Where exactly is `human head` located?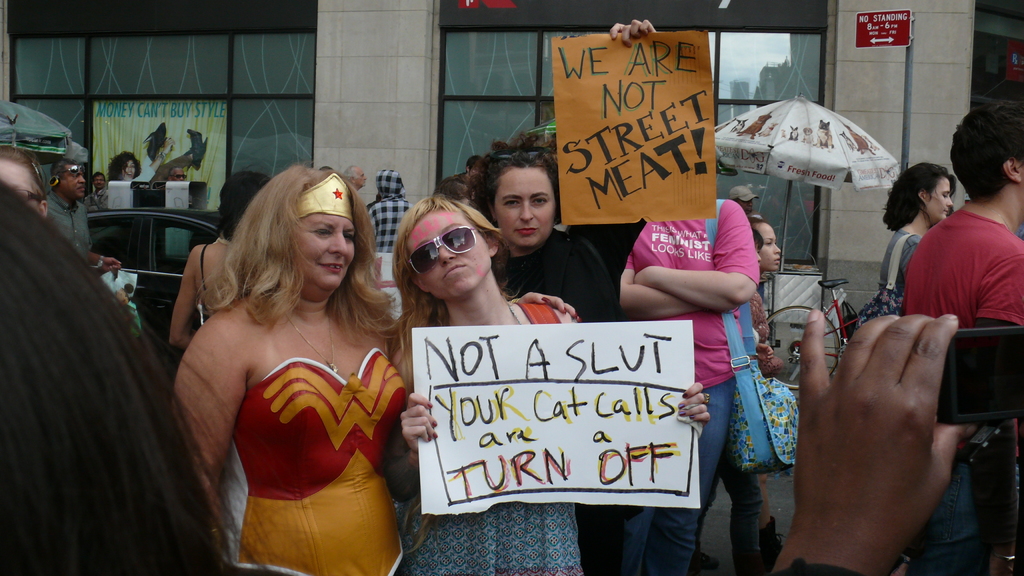
Its bounding box is (x1=753, y1=218, x2=781, y2=271).
